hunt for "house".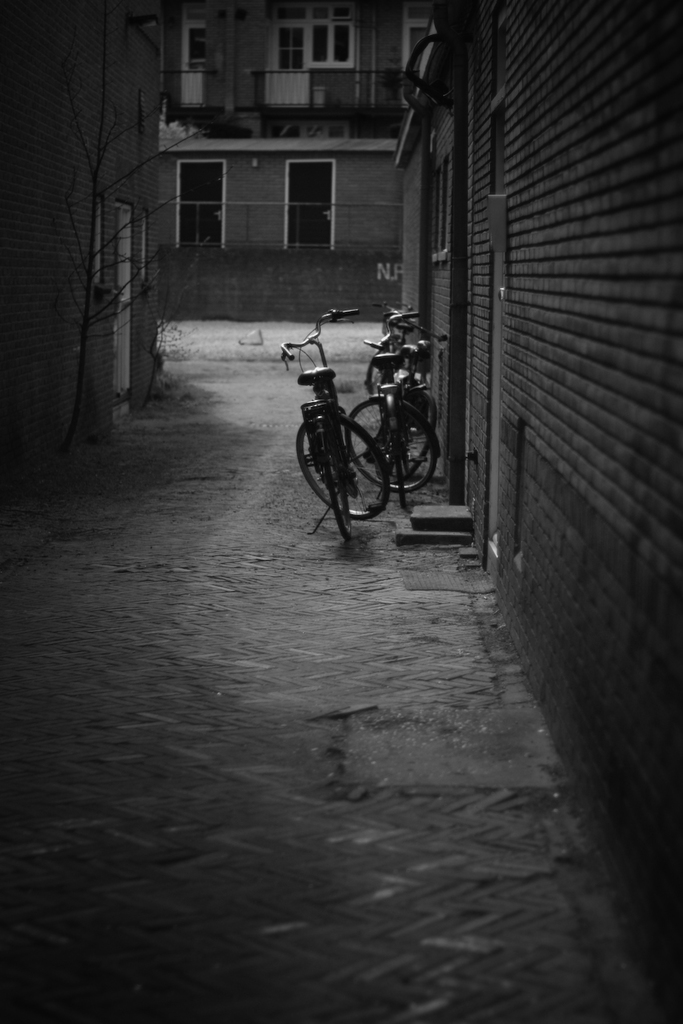
Hunted down at left=21, top=48, right=186, bottom=450.
